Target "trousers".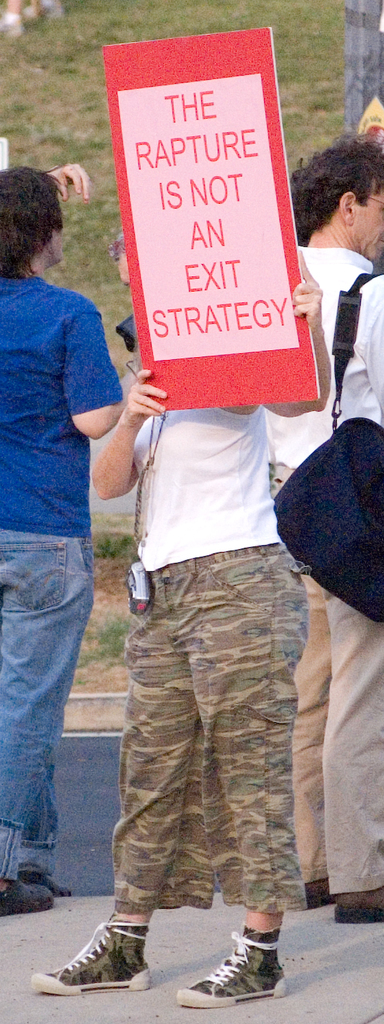
Target region: left=111, top=545, right=309, bottom=917.
